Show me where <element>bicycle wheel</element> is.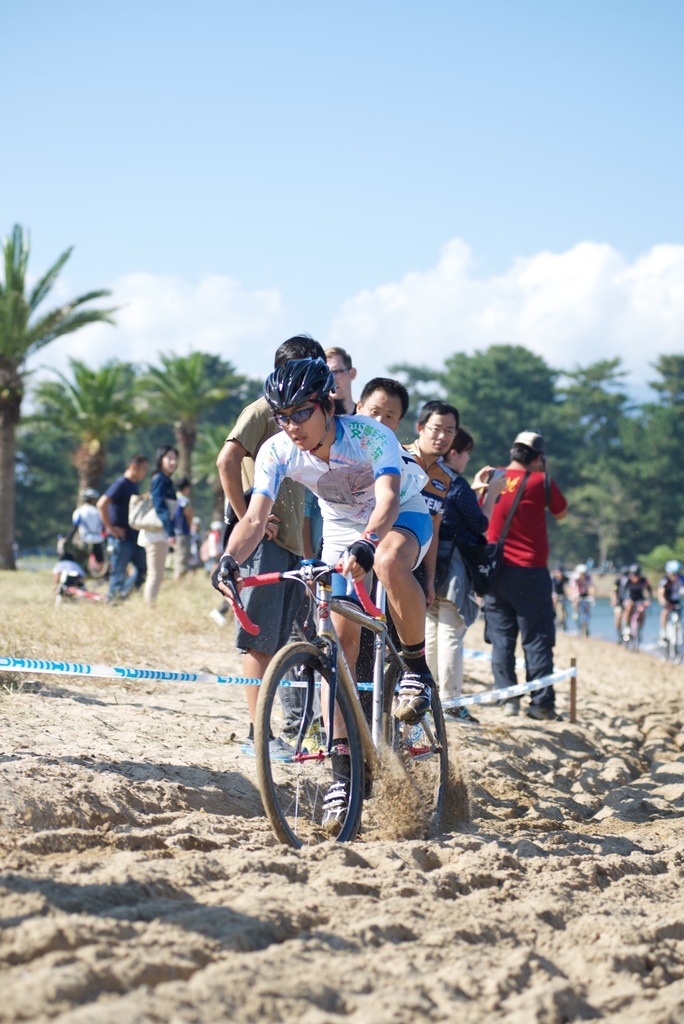
<element>bicycle wheel</element> is at <region>379, 653, 444, 829</region>.
